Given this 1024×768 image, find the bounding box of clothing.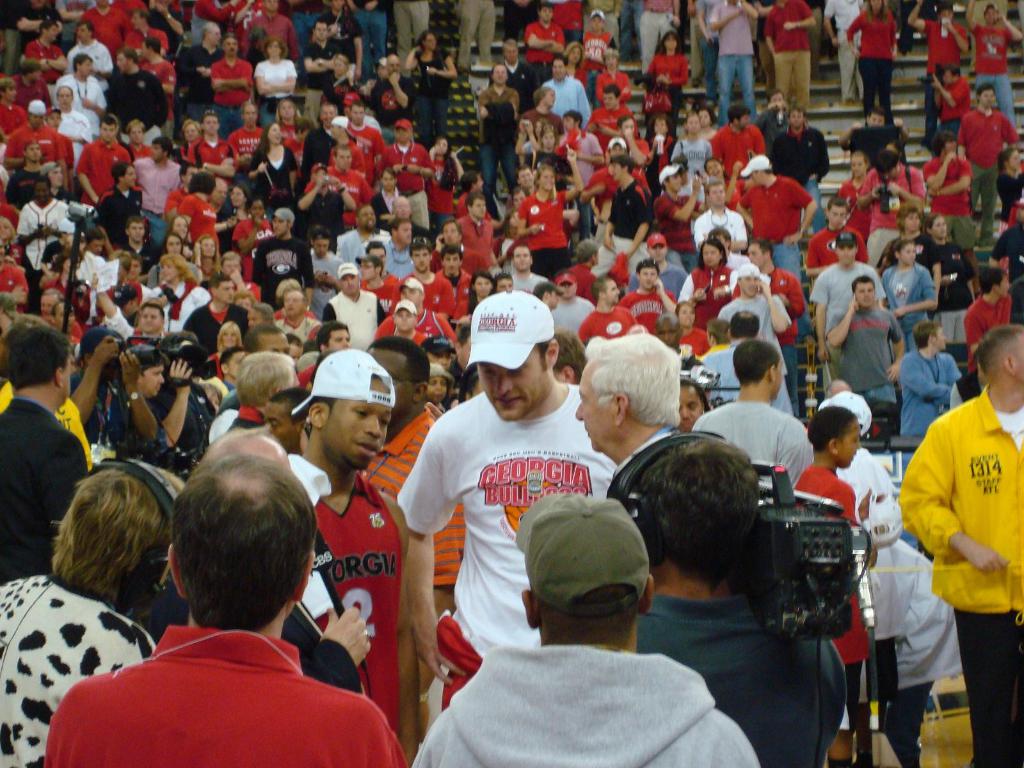
pyautogui.locateOnScreen(884, 264, 940, 331).
